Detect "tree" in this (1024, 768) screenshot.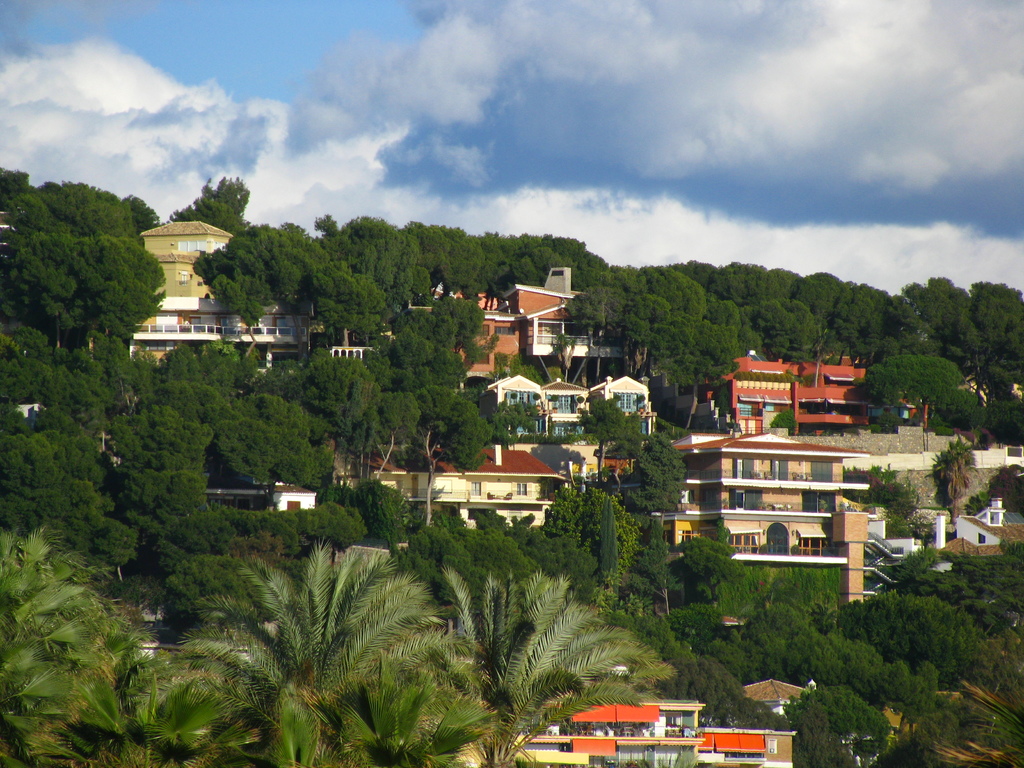
Detection: <bbox>932, 440, 975, 516</bbox>.
